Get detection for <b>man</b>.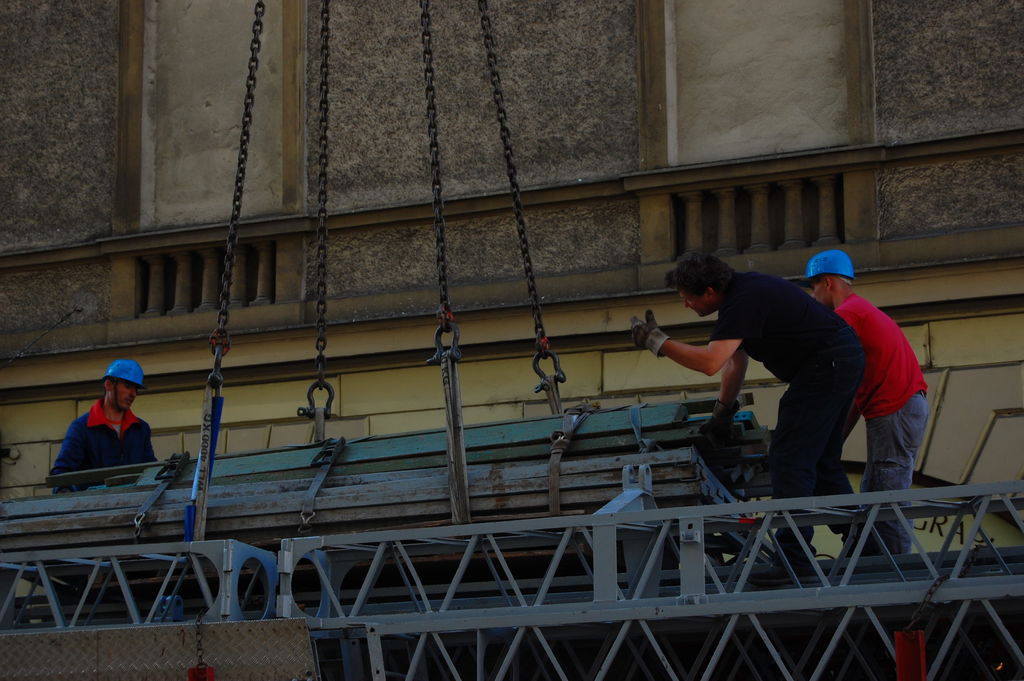
Detection: left=804, top=247, right=934, bottom=557.
